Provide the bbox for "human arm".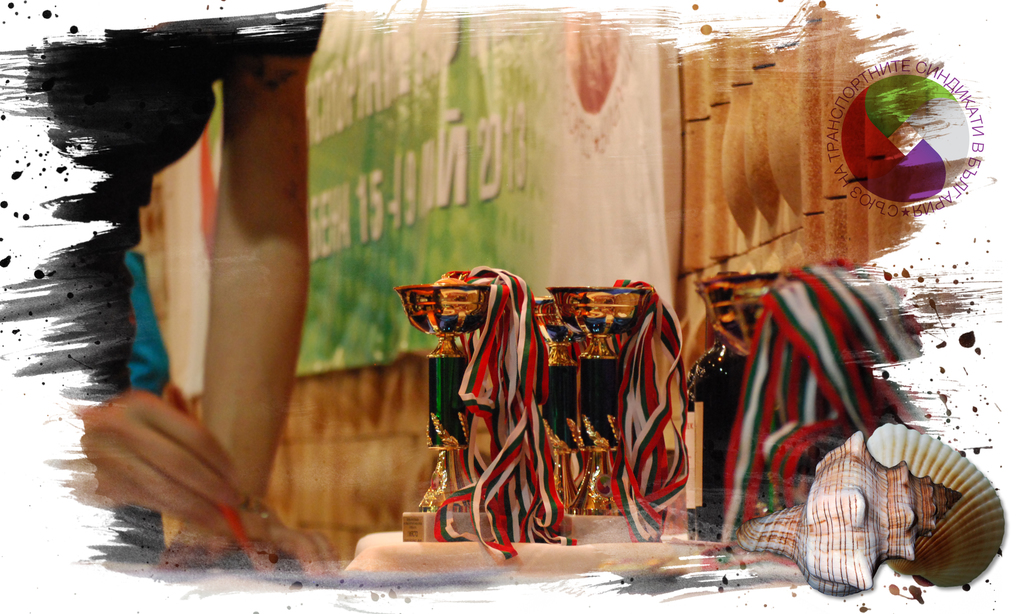
region(95, 44, 327, 560).
